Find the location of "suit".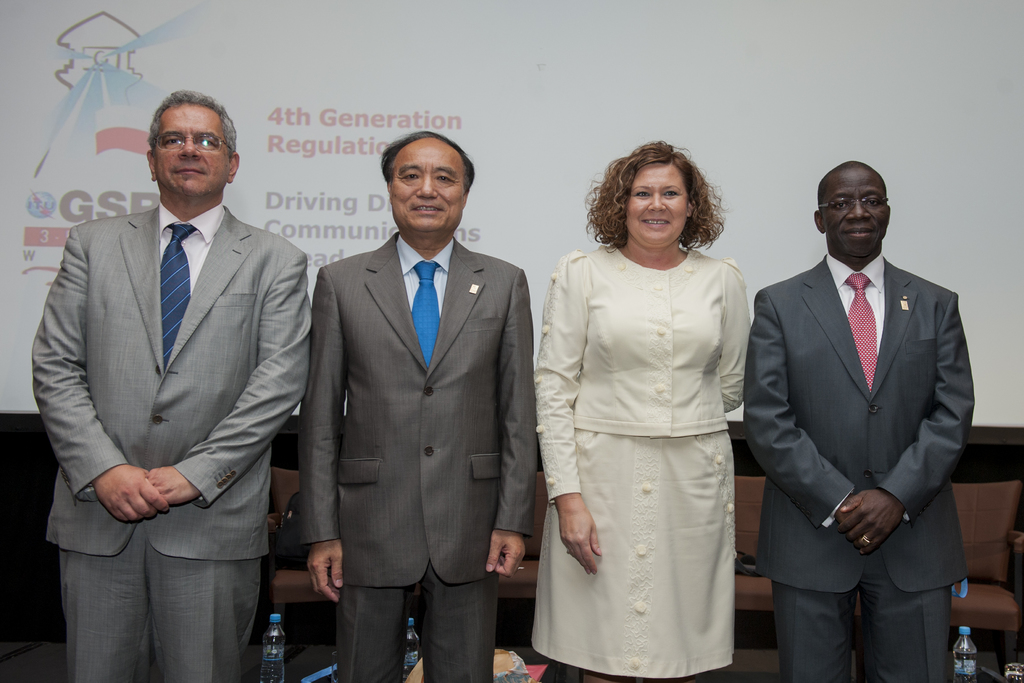
Location: (739,251,980,682).
